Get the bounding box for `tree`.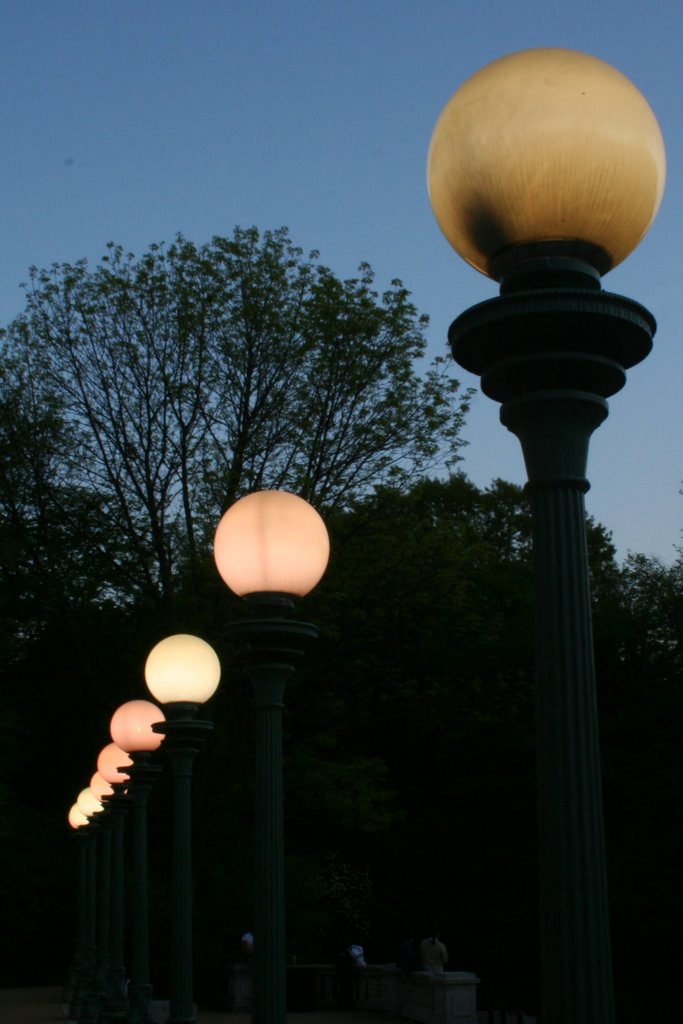
x1=0 y1=394 x2=183 y2=650.
